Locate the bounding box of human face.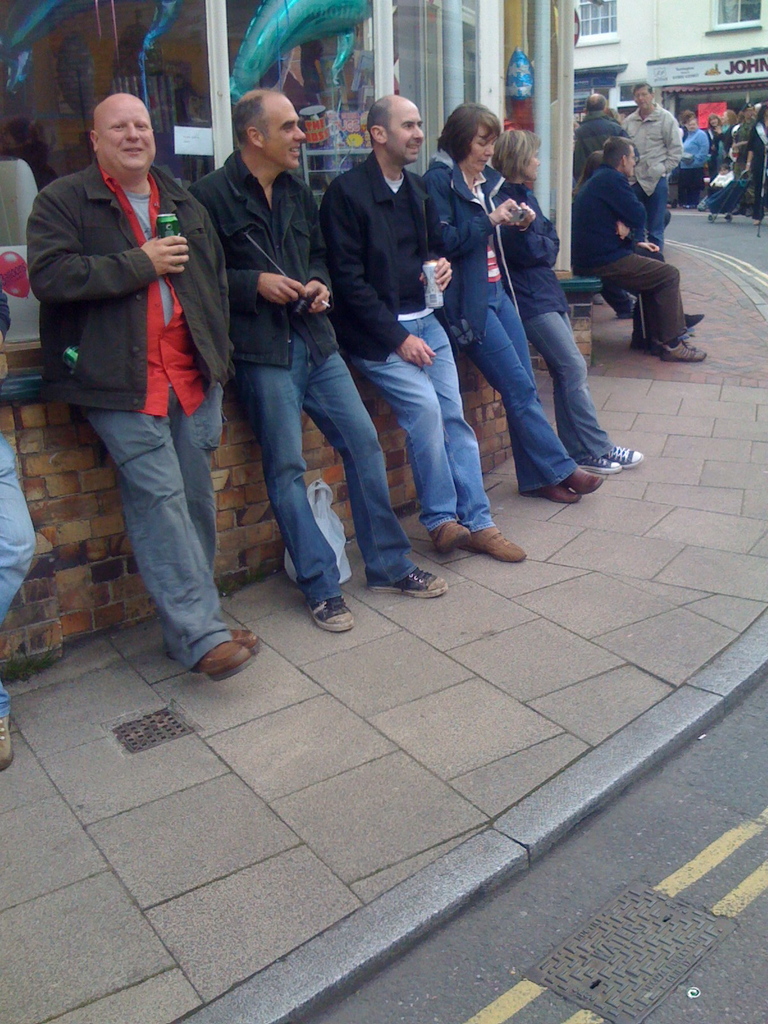
Bounding box: <region>468, 123, 500, 174</region>.
